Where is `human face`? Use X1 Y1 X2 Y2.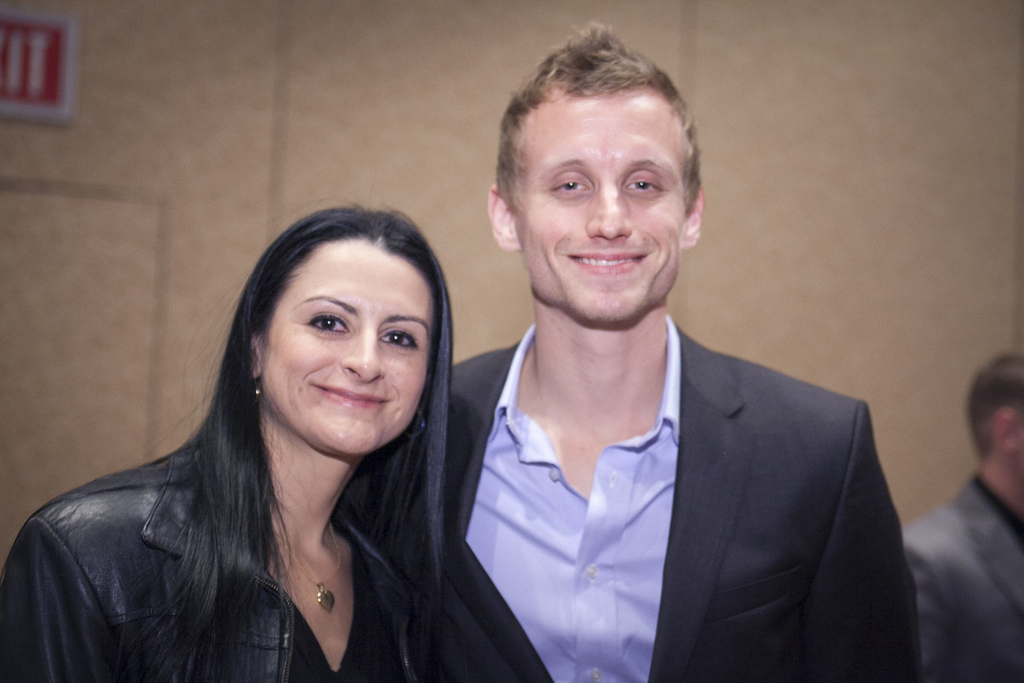
509 92 680 325.
